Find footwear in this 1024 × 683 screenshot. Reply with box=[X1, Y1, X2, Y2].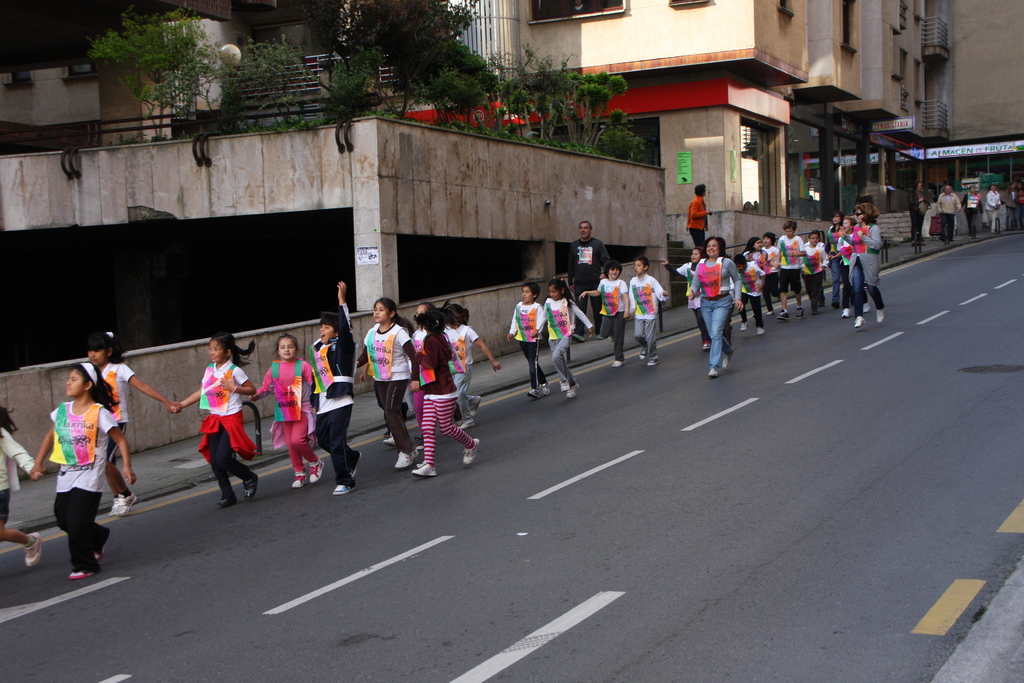
box=[218, 493, 236, 508].
